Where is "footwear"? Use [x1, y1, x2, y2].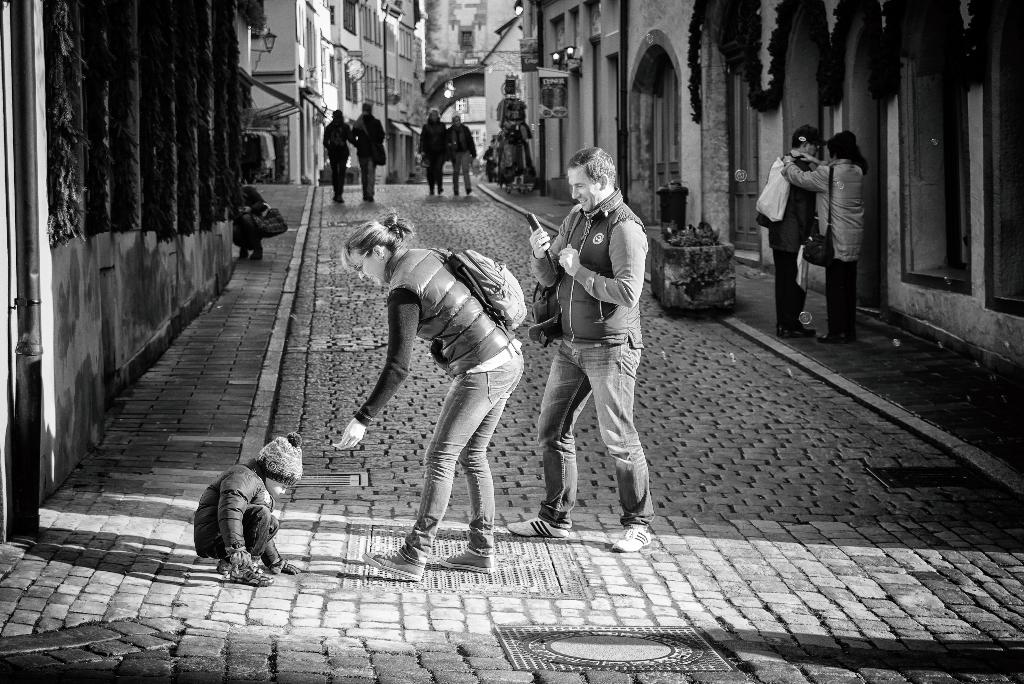
[612, 528, 650, 551].
